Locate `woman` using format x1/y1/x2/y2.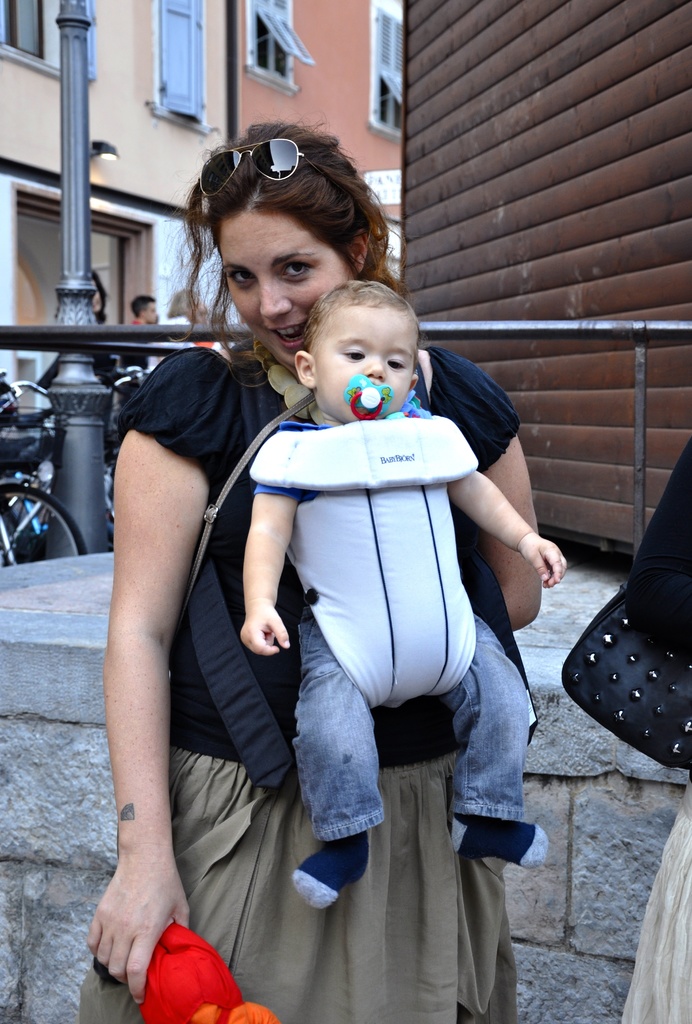
115/148/519/1019.
